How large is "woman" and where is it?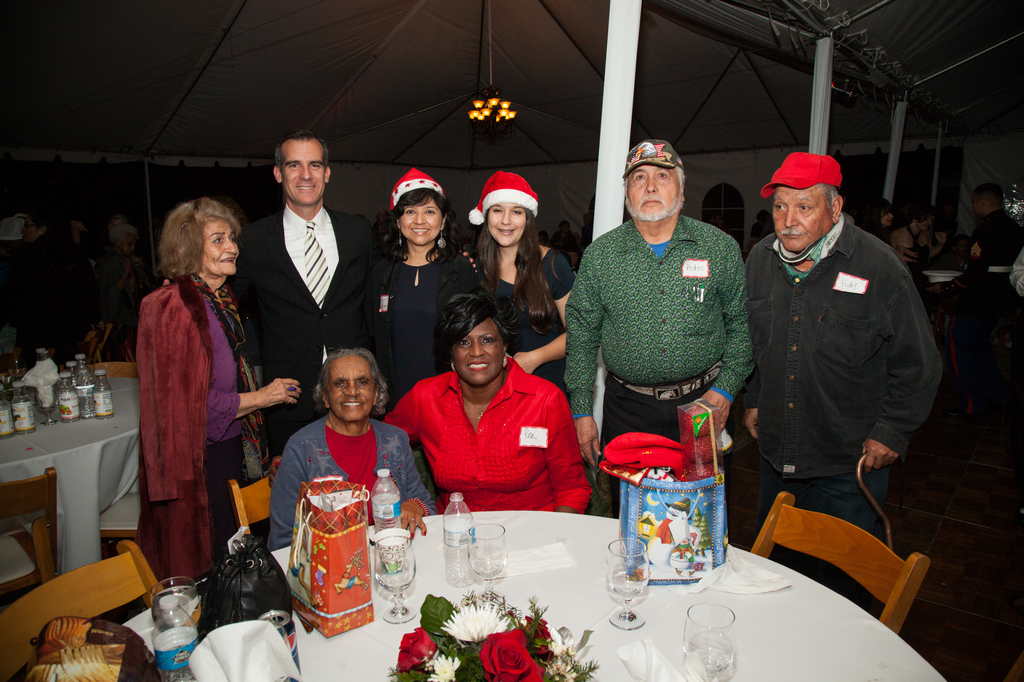
Bounding box: 465, 173, 580, 395.
